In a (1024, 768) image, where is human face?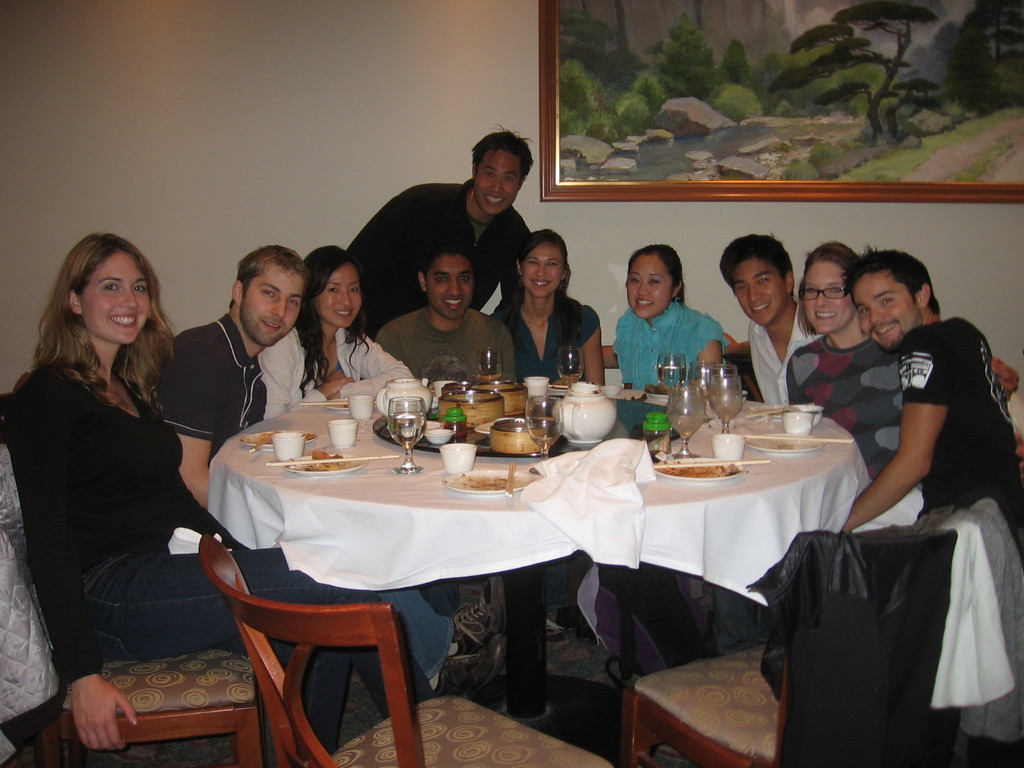
region(522, 241, 563, 292).
